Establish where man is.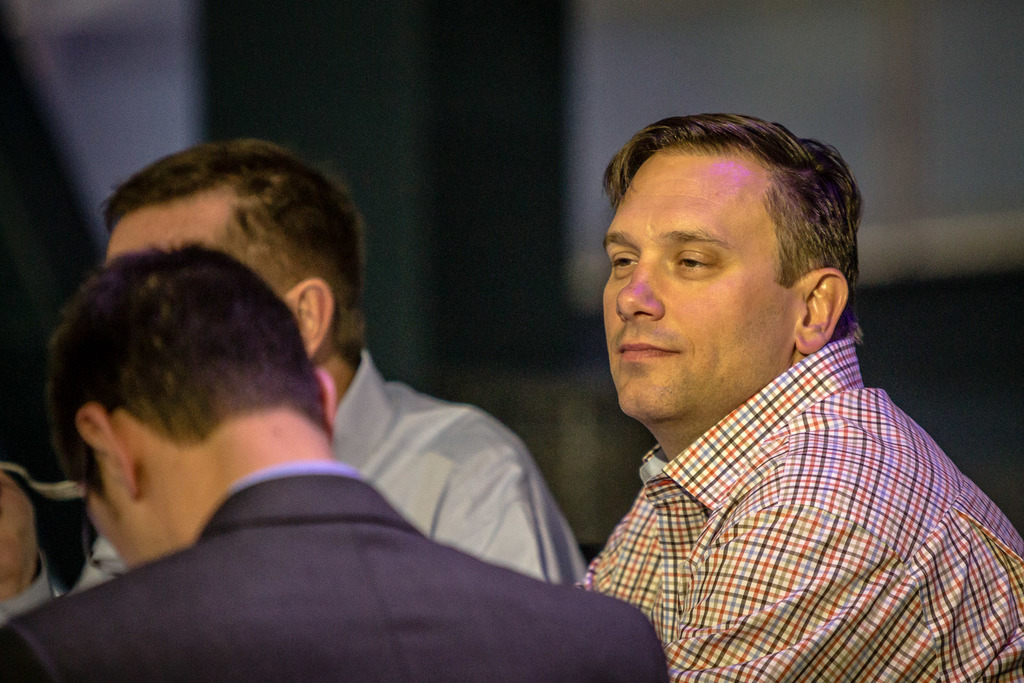
Established at 511,114,1009,682.
